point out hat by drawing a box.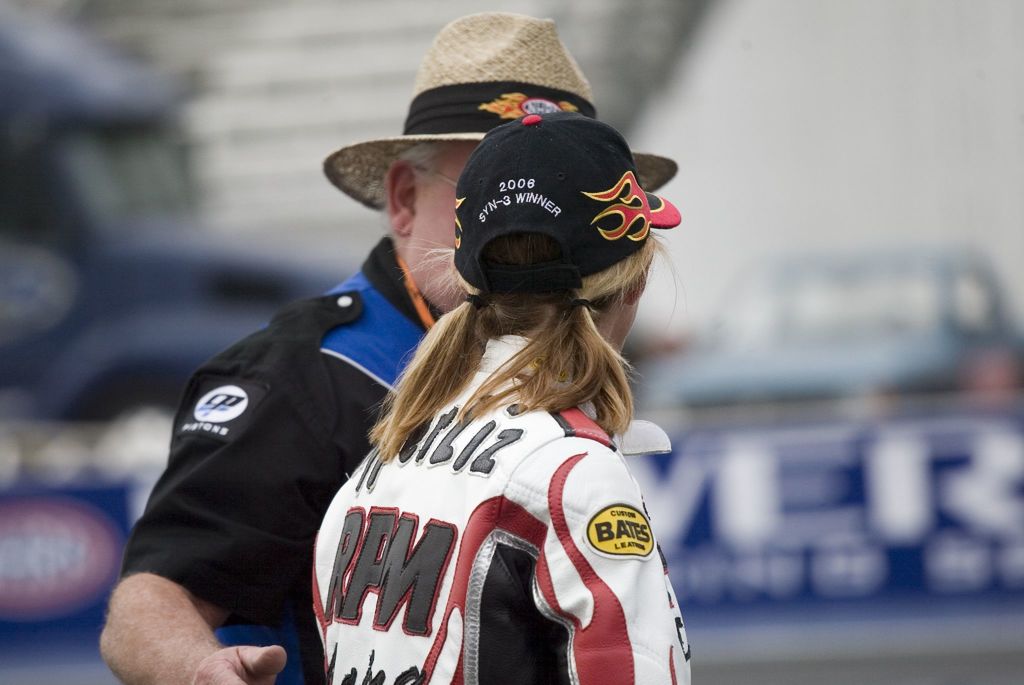
<box>323,16,681,207</box>.
